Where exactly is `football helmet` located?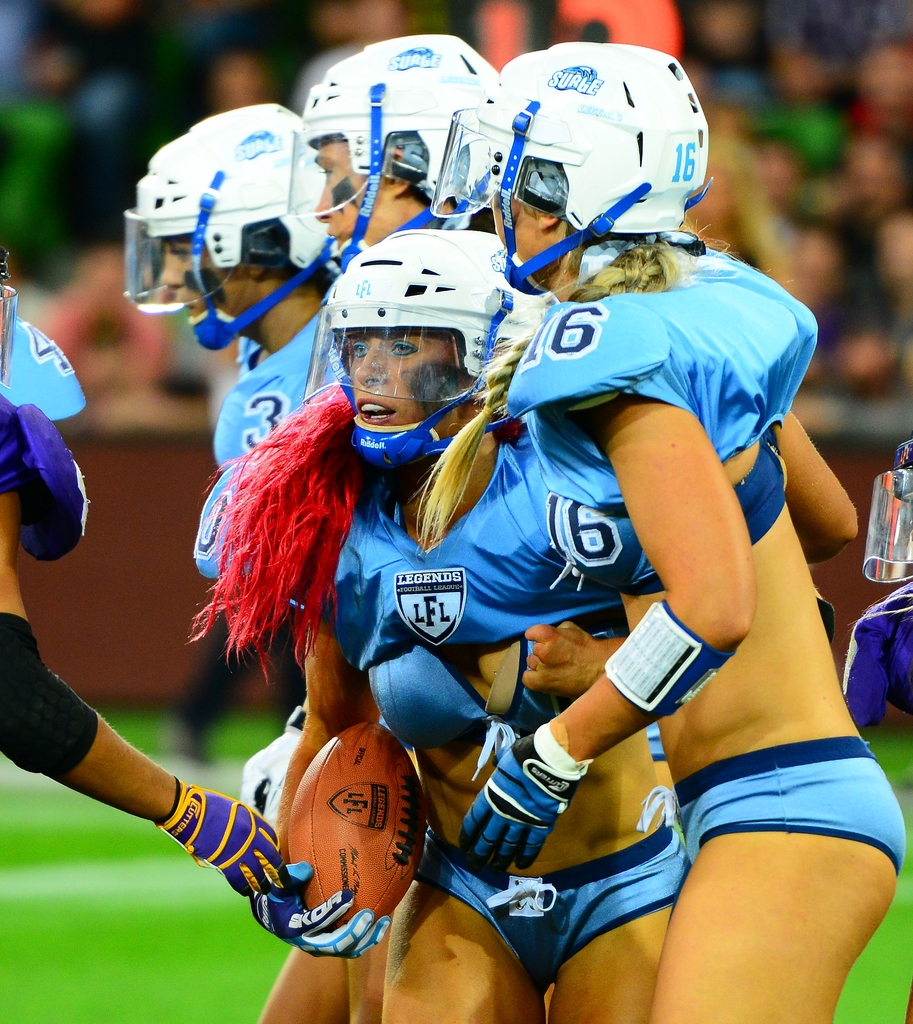
Its bounding box is bbox=(480, 33, 717, 272).
